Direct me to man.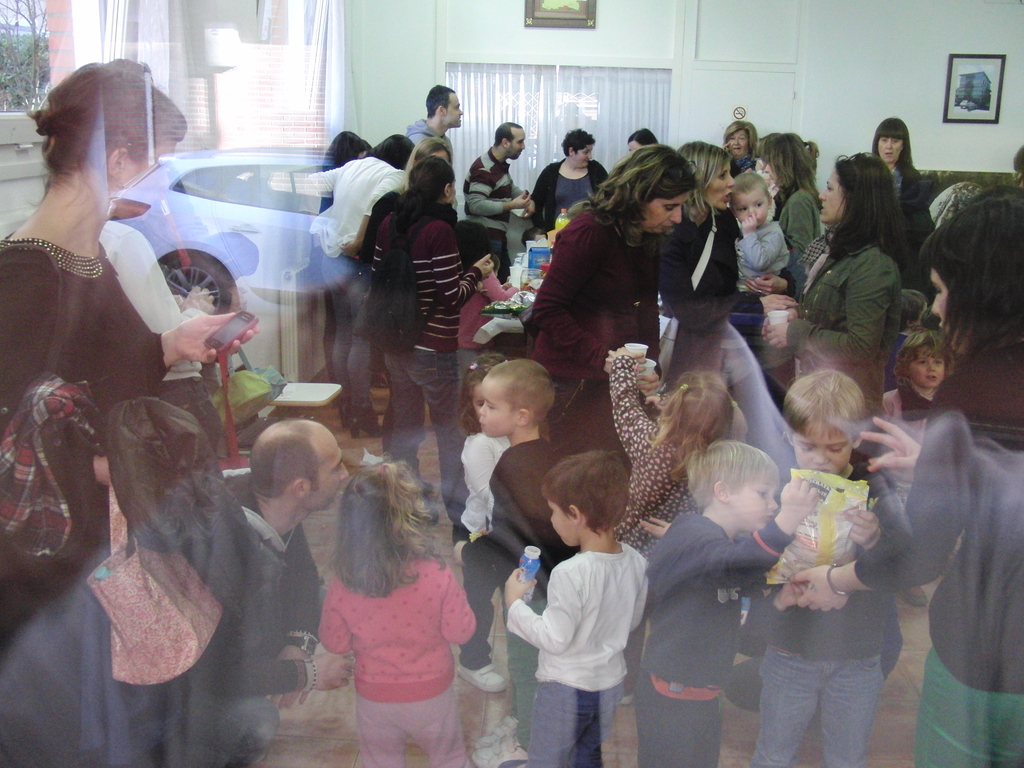
Direction: 406, 83, 464, 150.
